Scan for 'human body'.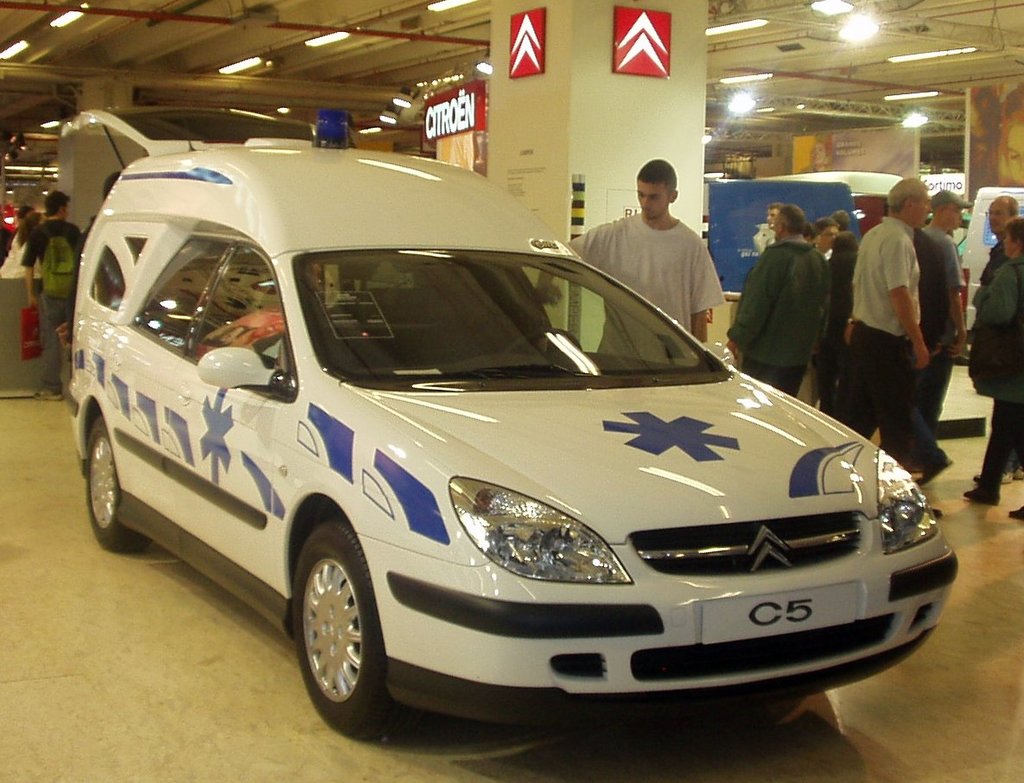
Scan result: detection(703, 198, 840, 411).
